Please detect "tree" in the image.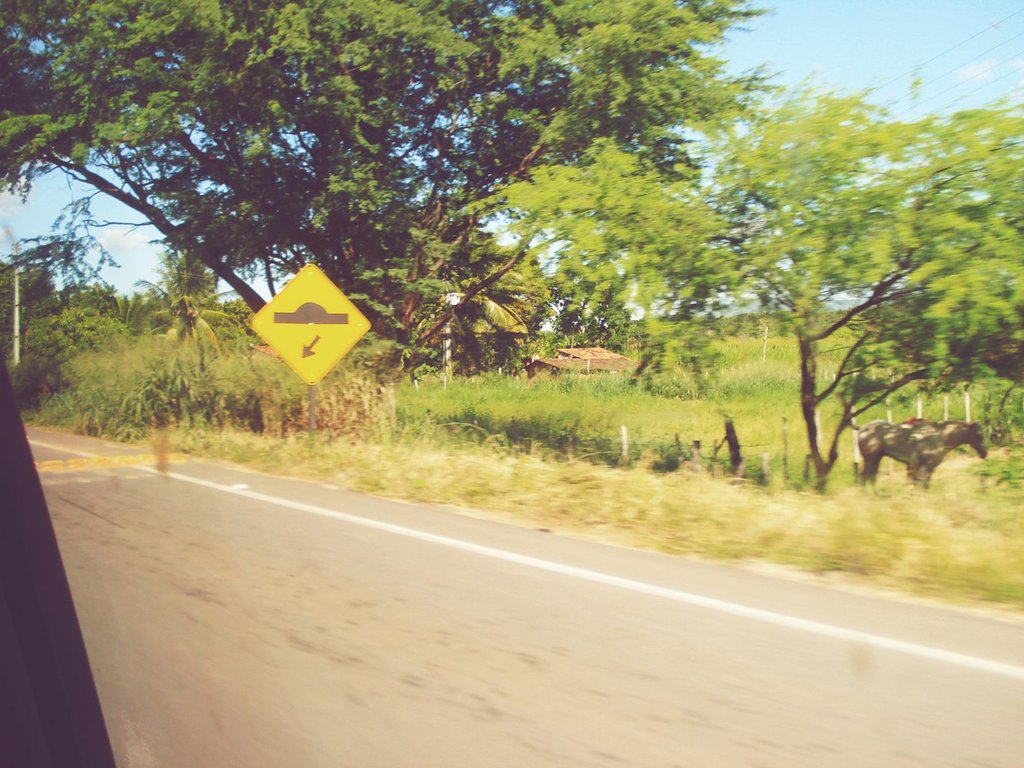
bbox(734, 142, 961, 514).
